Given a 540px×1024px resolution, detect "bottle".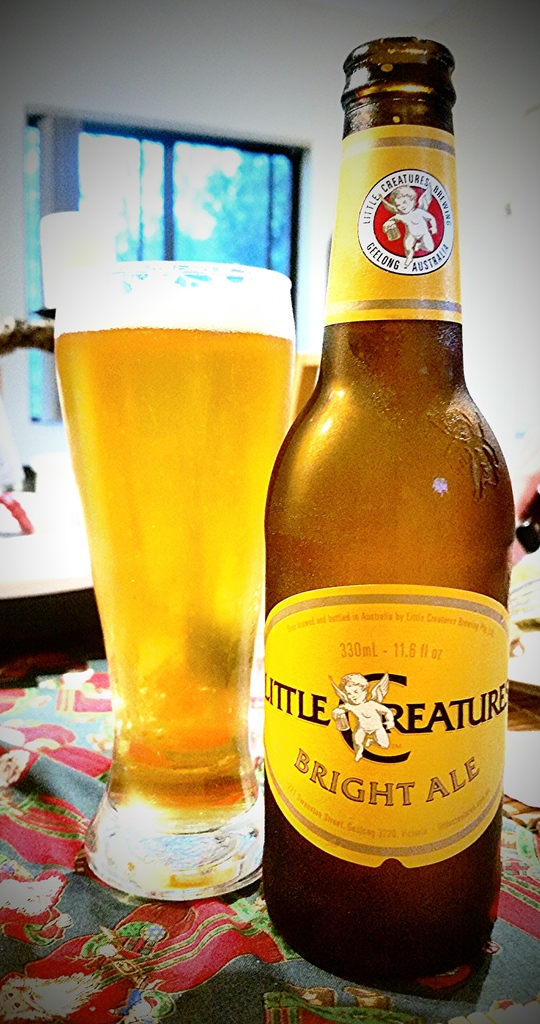
crop(259, 40, 521, 974).
